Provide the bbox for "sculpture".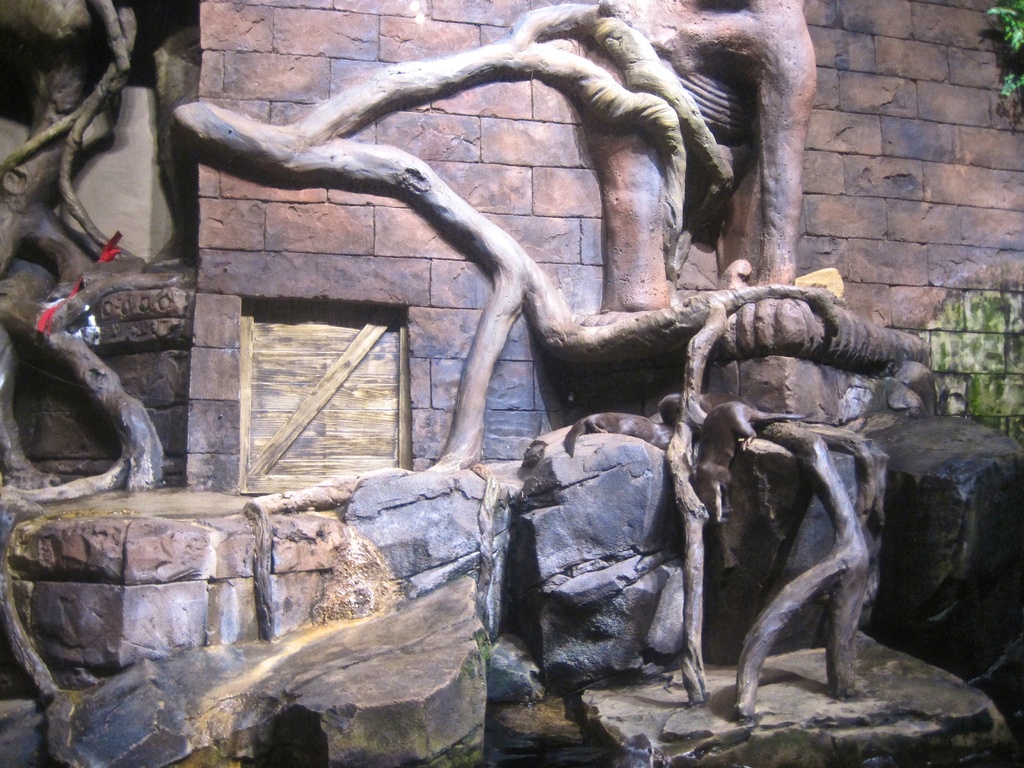
[658,0,815,300].
